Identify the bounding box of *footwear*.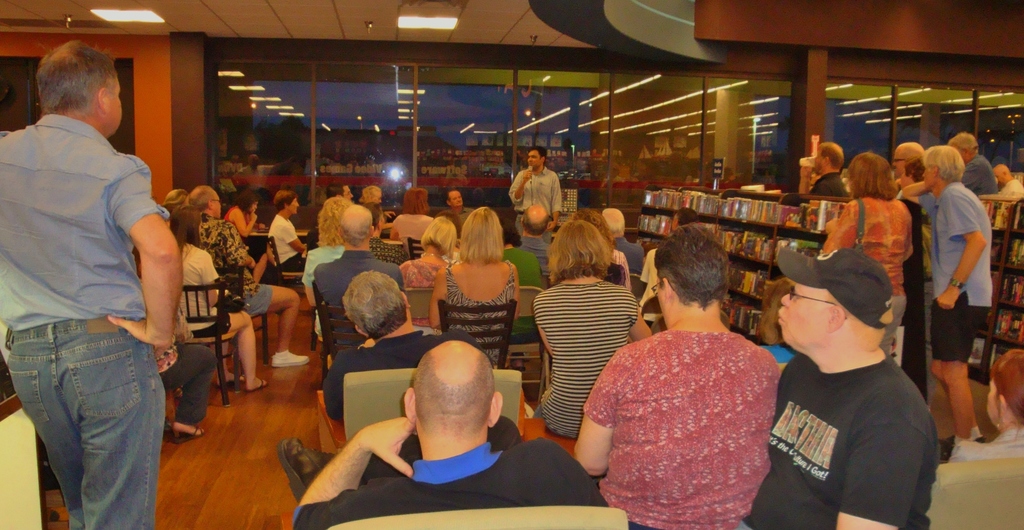
bbox(274, 437, 335, 506).
